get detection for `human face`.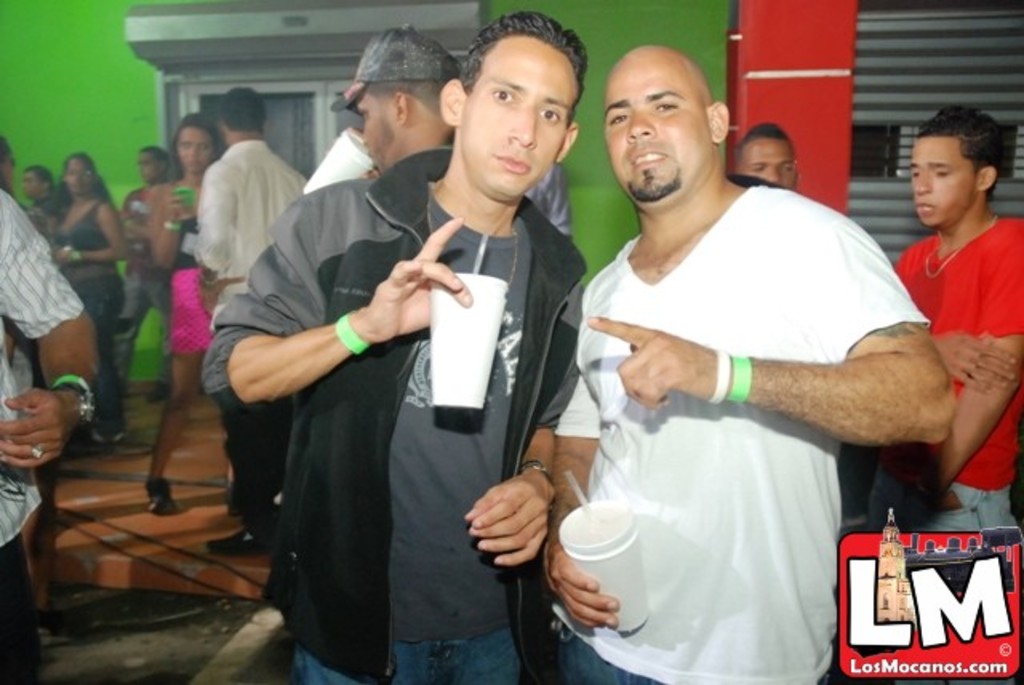
Detection: crop(605, 72, 704, 203).
